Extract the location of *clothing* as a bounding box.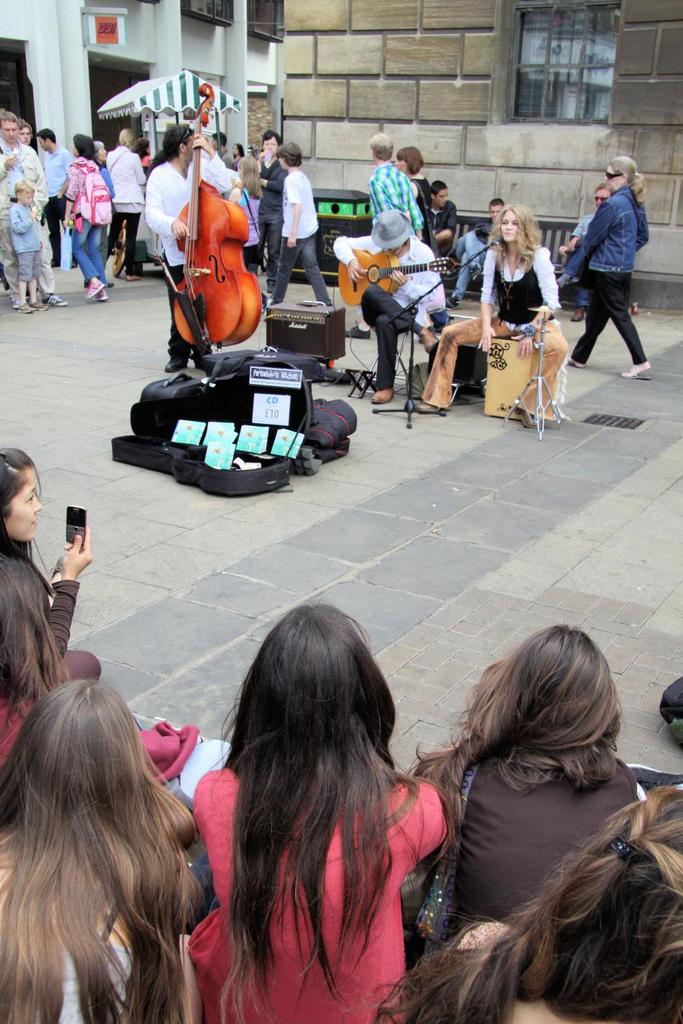
(left=0, top=698, right=235, bottom=815).
